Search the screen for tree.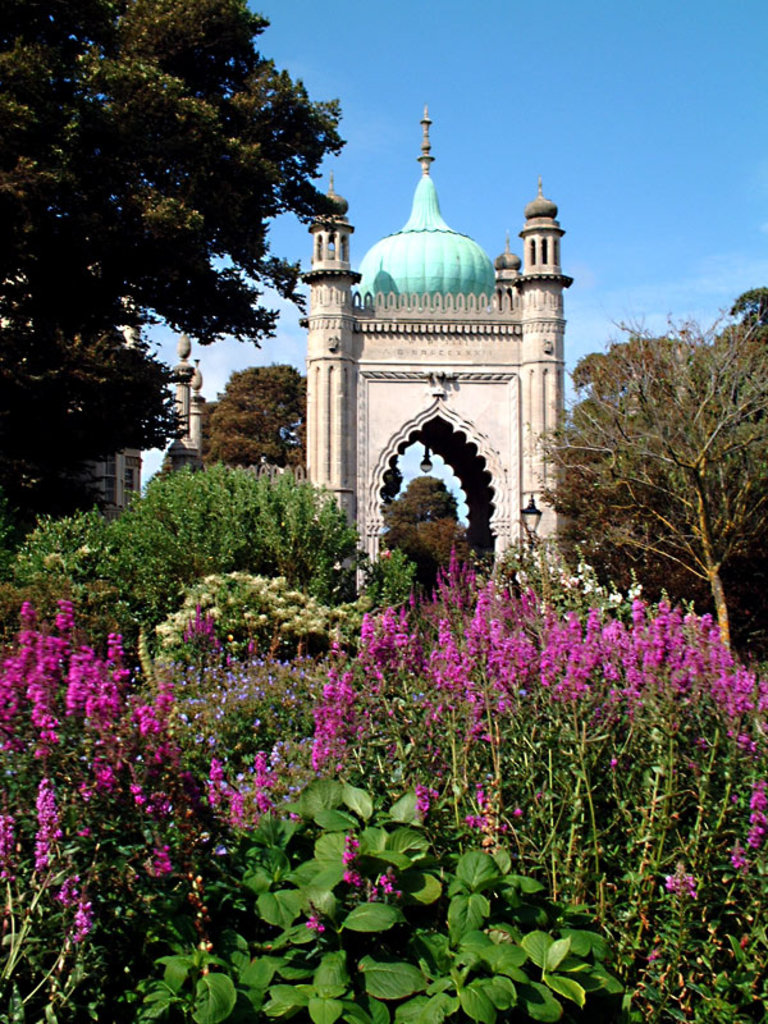
Found at detection(596, 283, 767, 655).
